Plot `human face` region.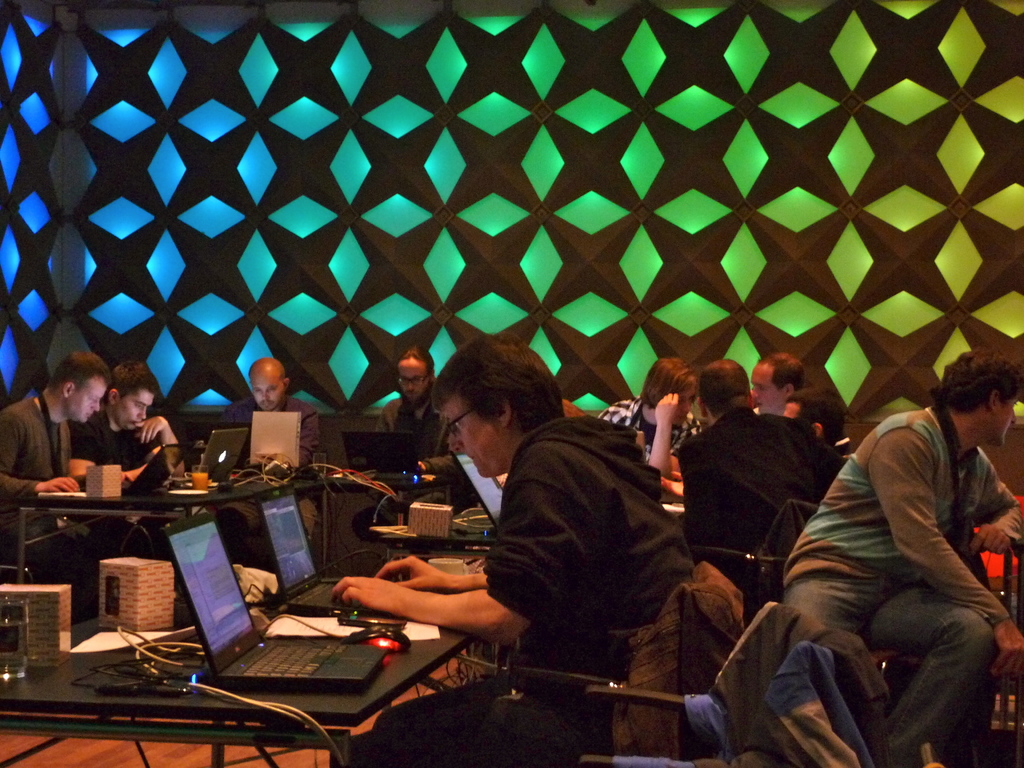
Plotted at bbox=[117, 387, 157, 426].
